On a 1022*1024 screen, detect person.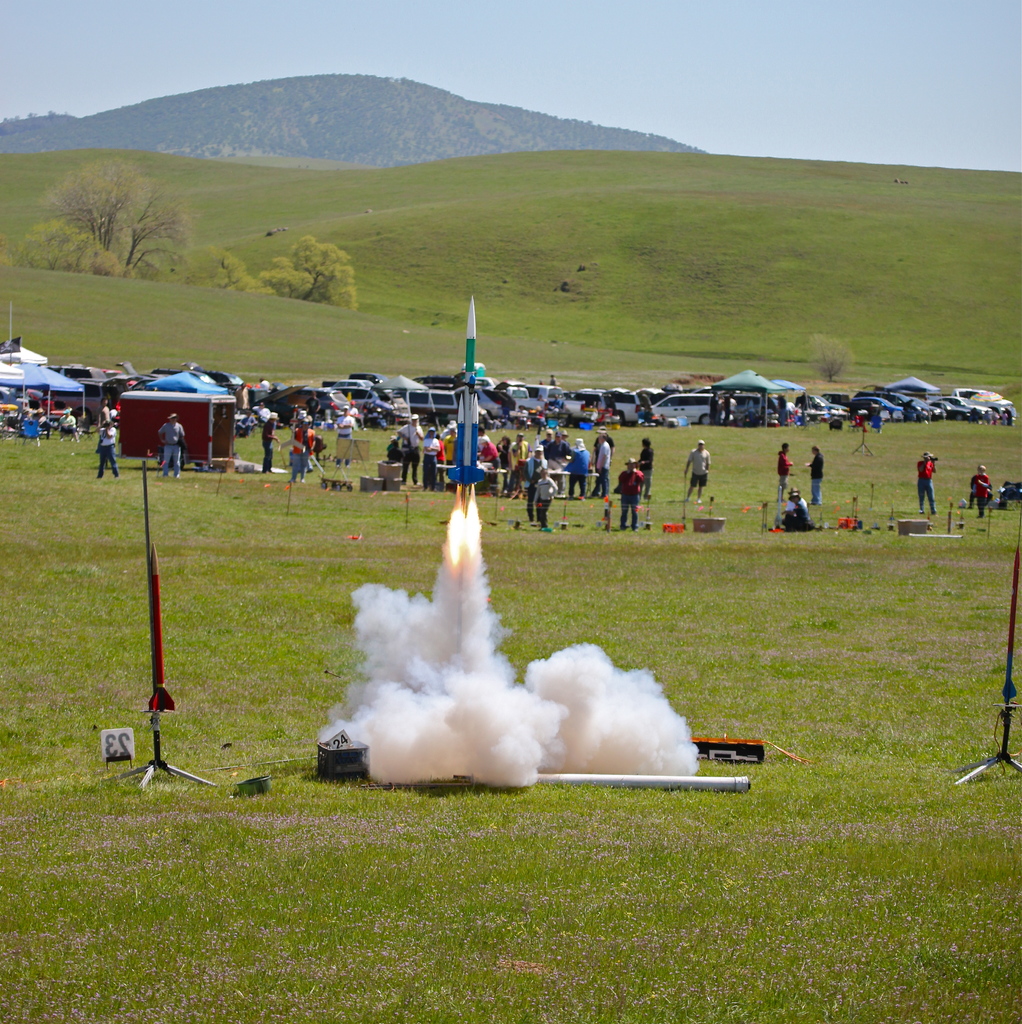
981, 479, 998, 513.
